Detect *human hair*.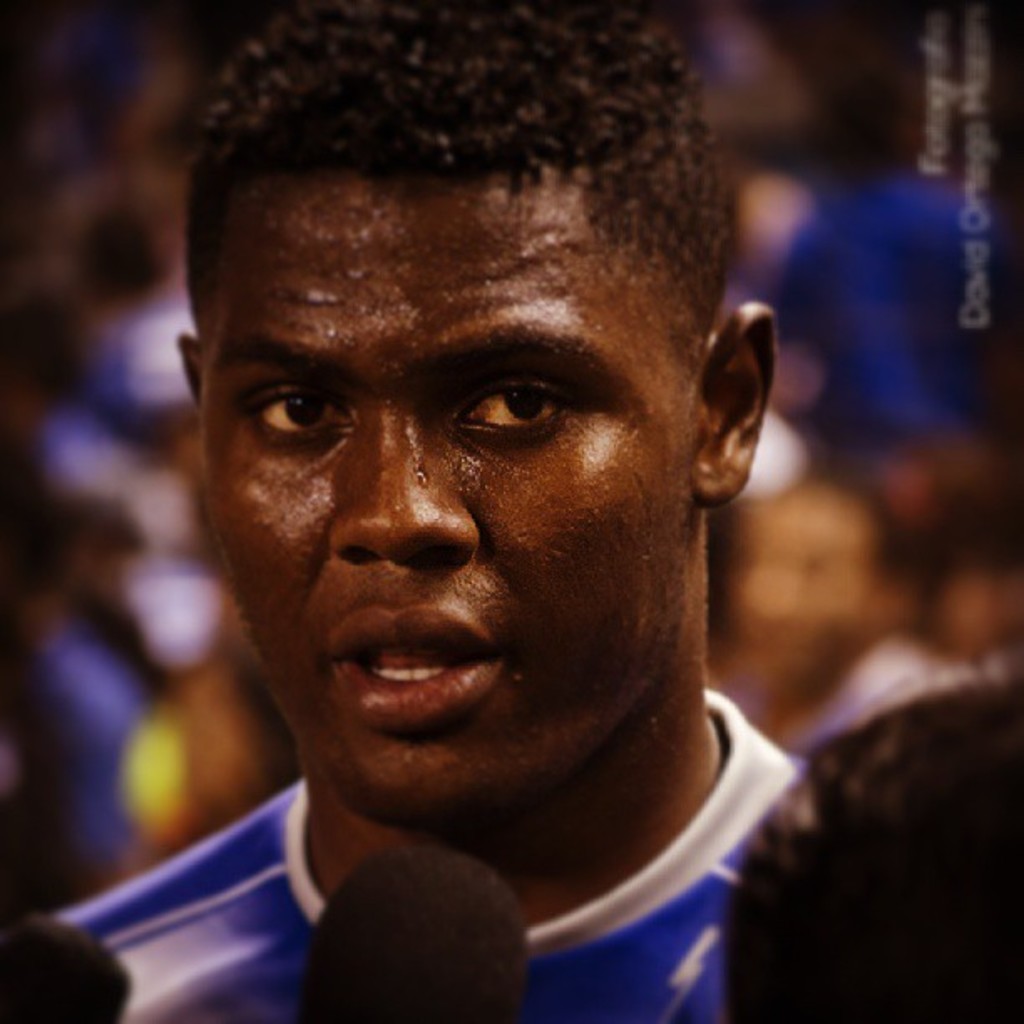
Detected at 721:673:1022:1022.
